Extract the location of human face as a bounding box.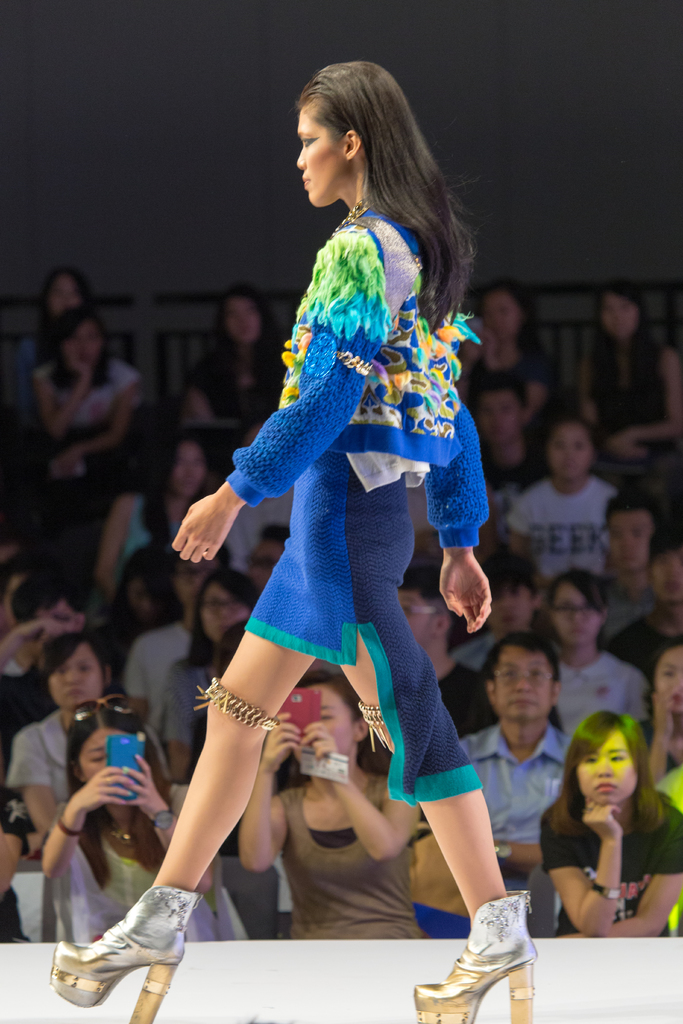
x1=53 y1=273 x2=88 y2=321.
